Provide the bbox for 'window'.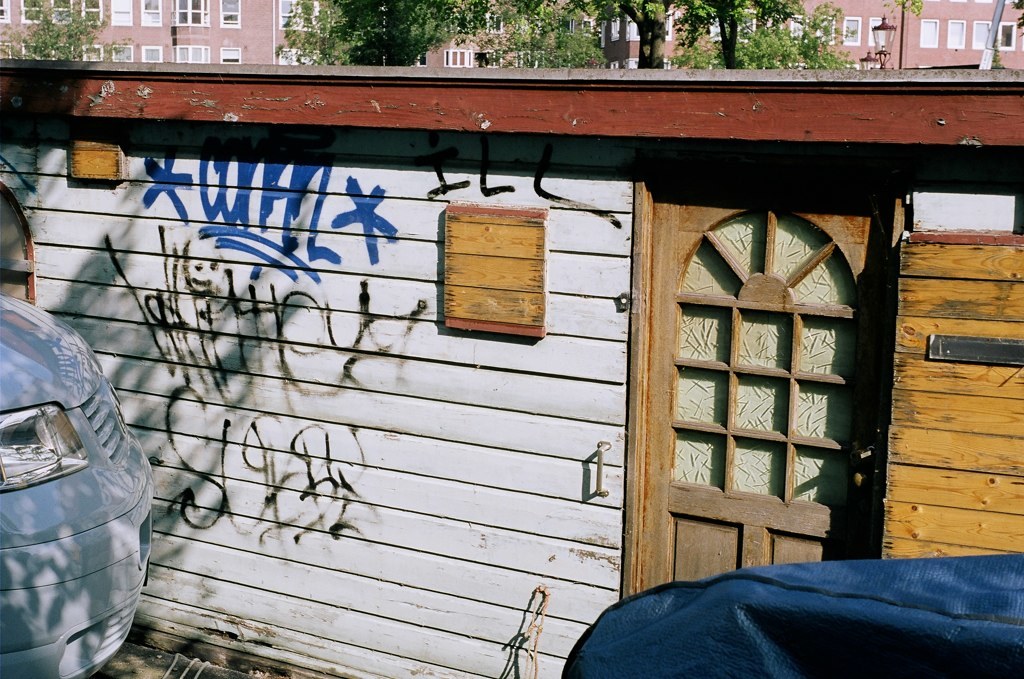
left=112, top=43, right=134, bottom=60.
